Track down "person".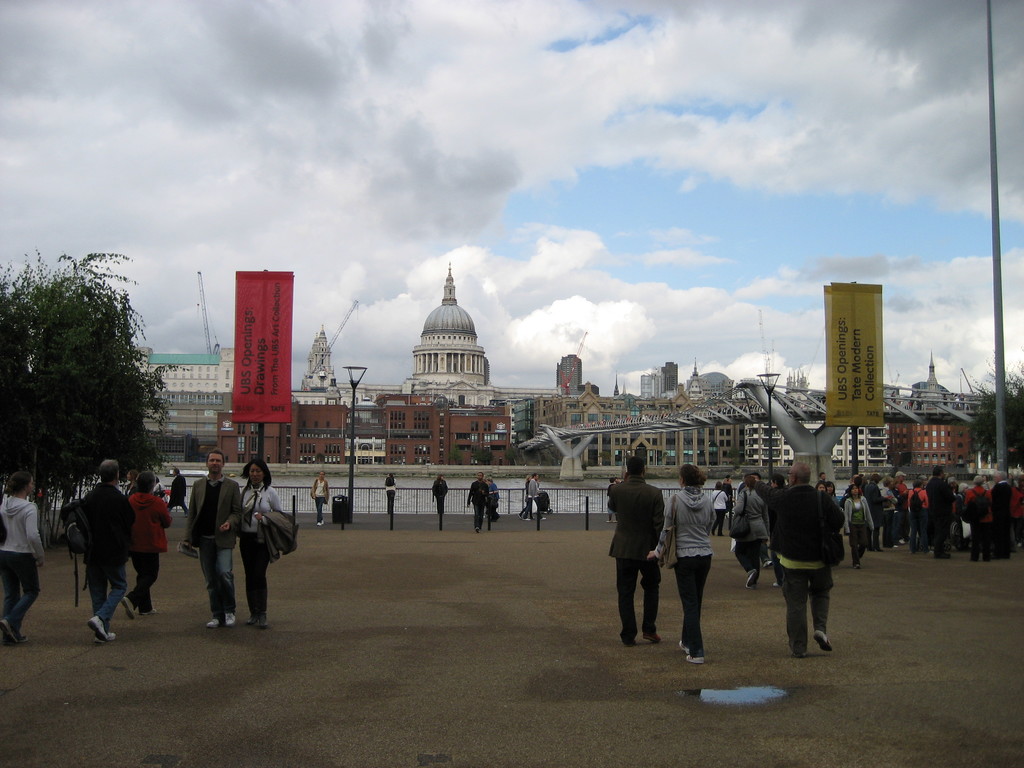
Tracked to (523,475,547,520).
